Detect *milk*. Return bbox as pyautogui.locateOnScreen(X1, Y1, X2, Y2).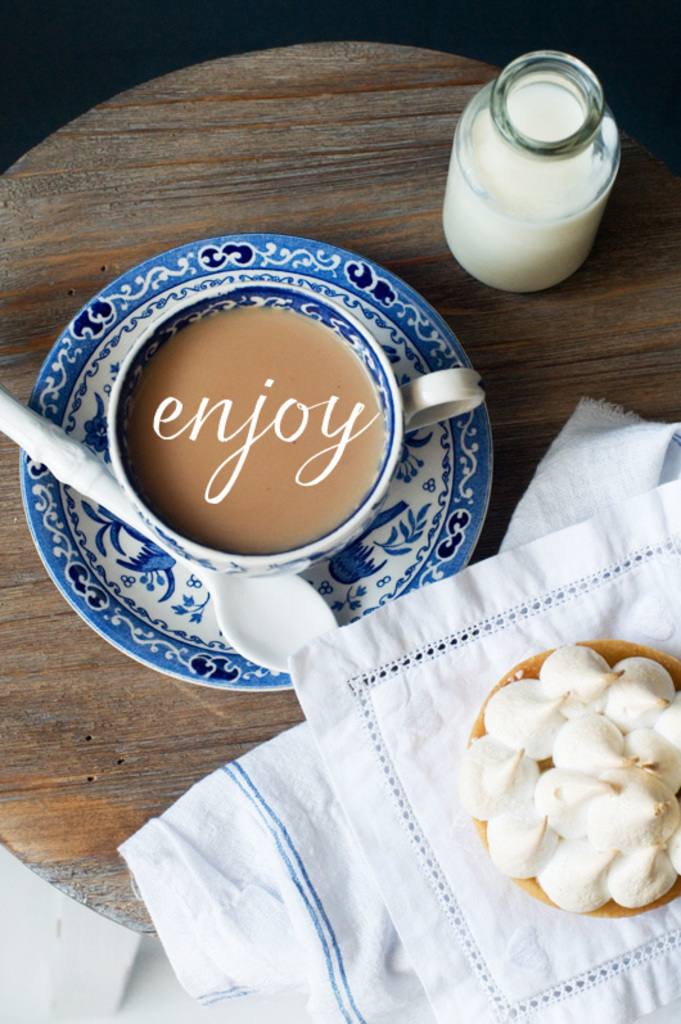
pyautogui.locateOnScreen(463, 40, 623, 287).
